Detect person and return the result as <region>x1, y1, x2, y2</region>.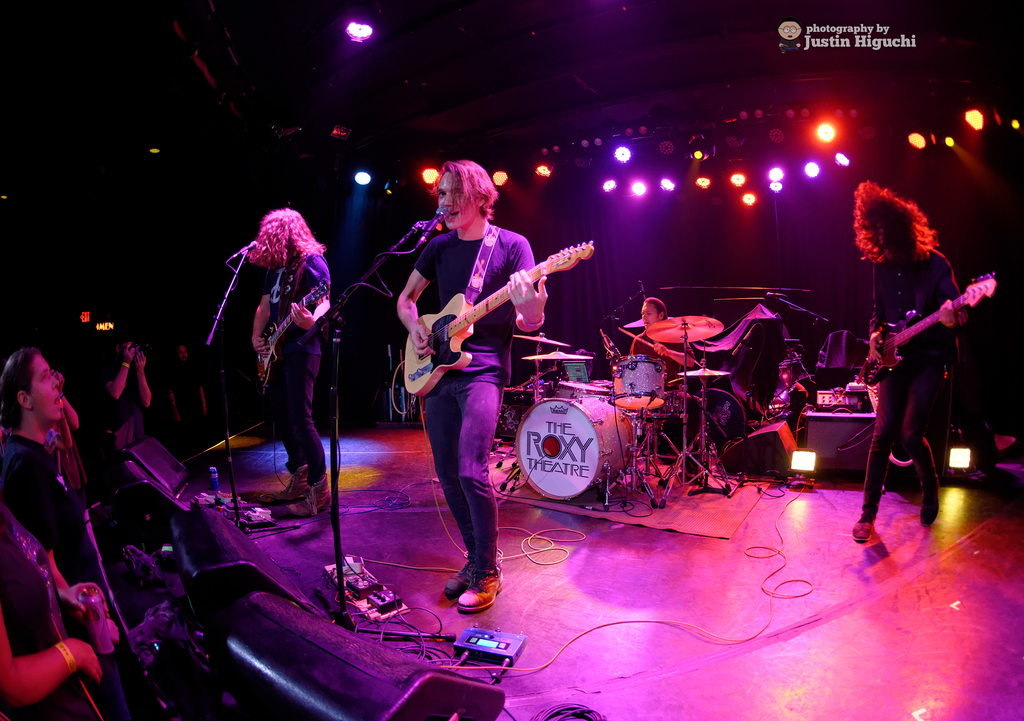
<region>99, 336, 155, 419</region>.
